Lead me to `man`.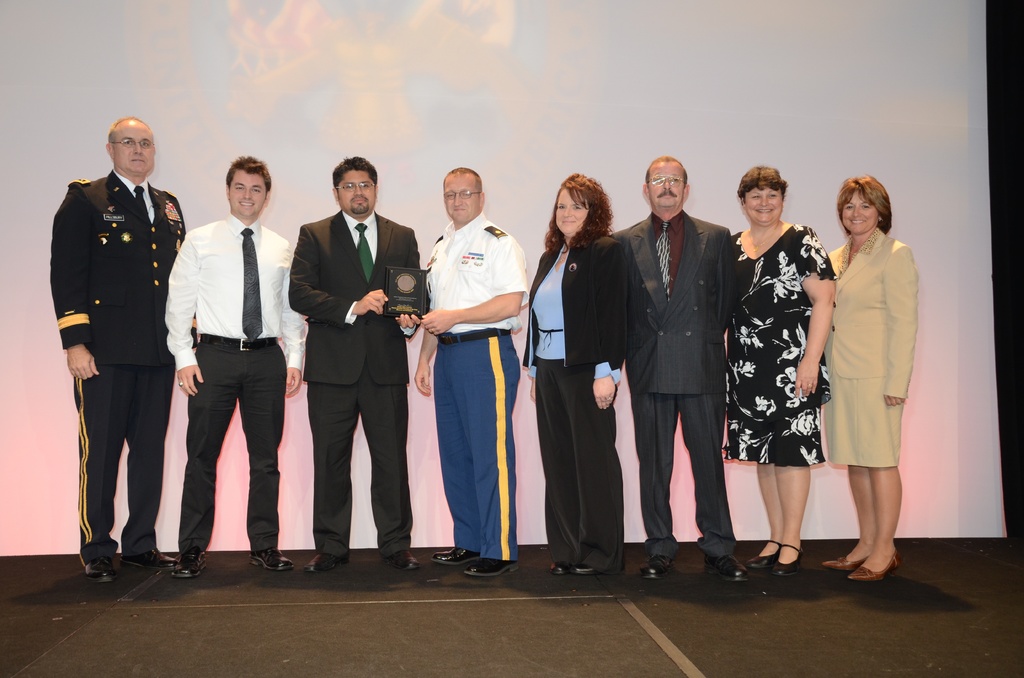
Lead to (285,154,422,579).
